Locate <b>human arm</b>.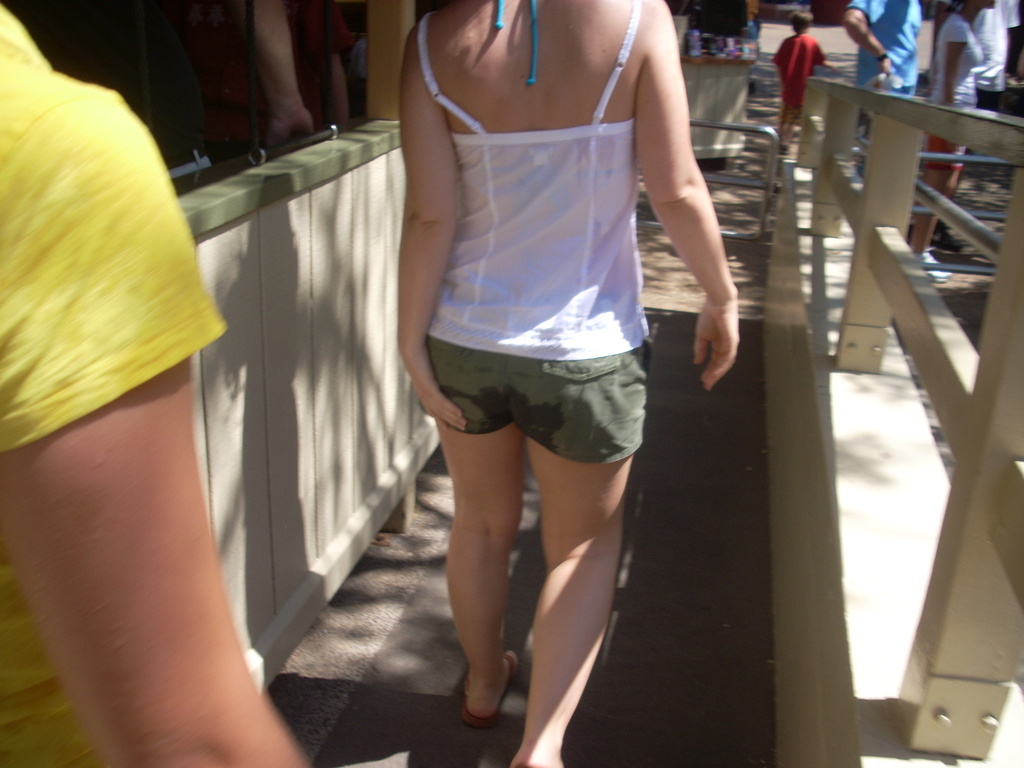
Bounding box: [0,82,548,763].
